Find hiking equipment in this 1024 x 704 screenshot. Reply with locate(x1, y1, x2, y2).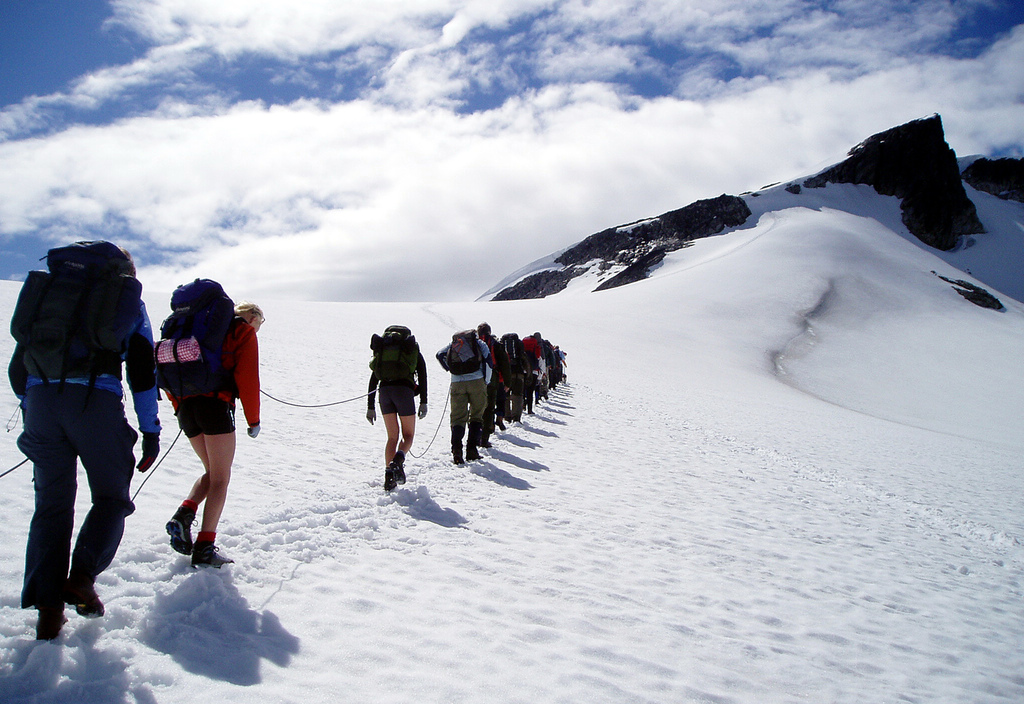
locate(4, 242, 143, 476).
